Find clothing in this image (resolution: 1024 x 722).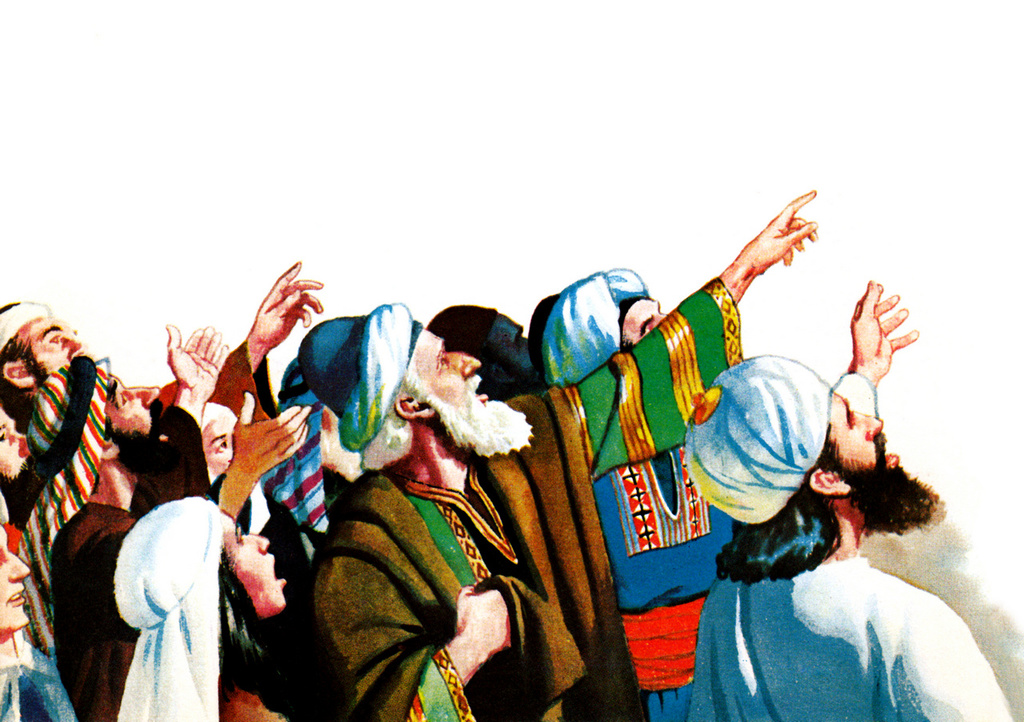
2, 648, 78, 719.
